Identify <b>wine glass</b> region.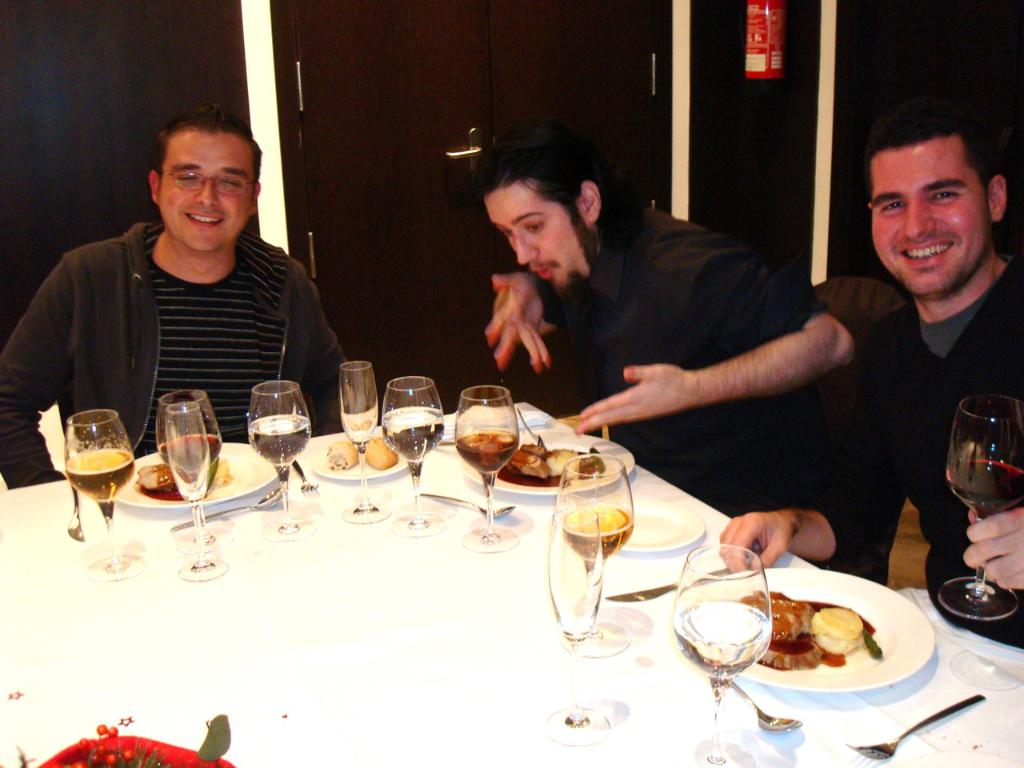
Region: crop(939, 396, 1023, 620).
